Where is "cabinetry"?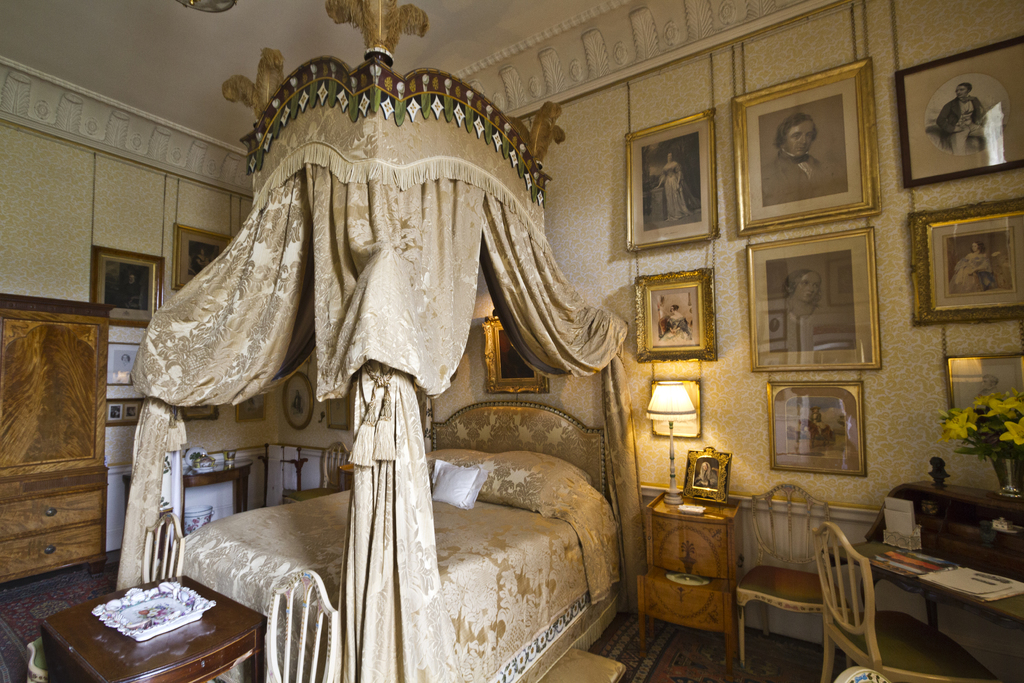
{"left": 862, "top": 474, "right": 1022, "bottom": 623}.
